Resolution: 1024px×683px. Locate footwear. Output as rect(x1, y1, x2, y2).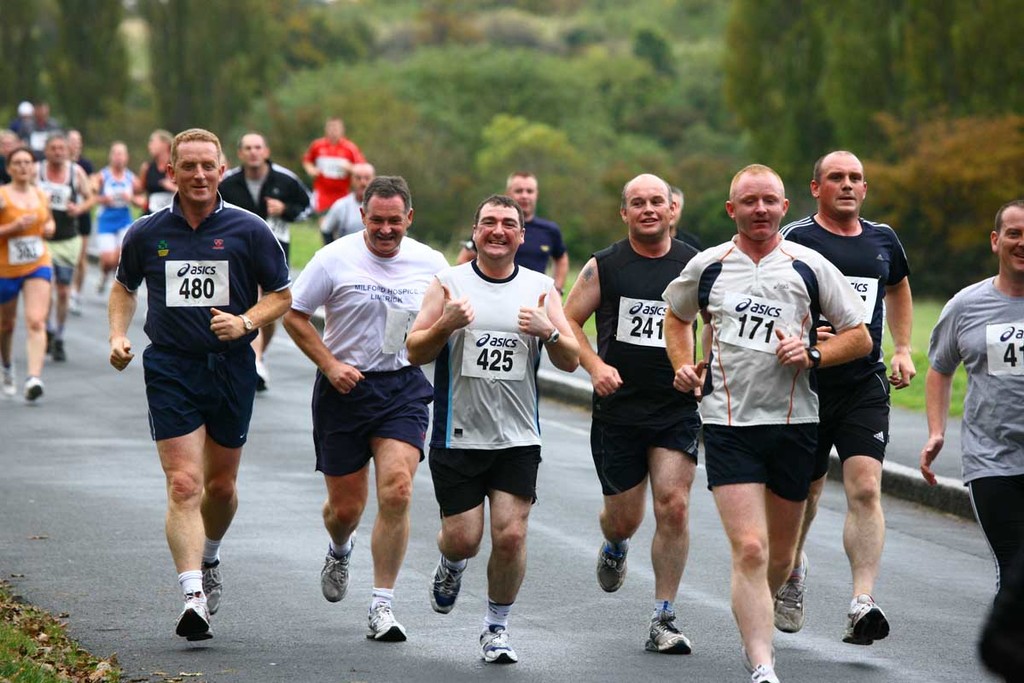
rect(1, 368, 15, 396).
